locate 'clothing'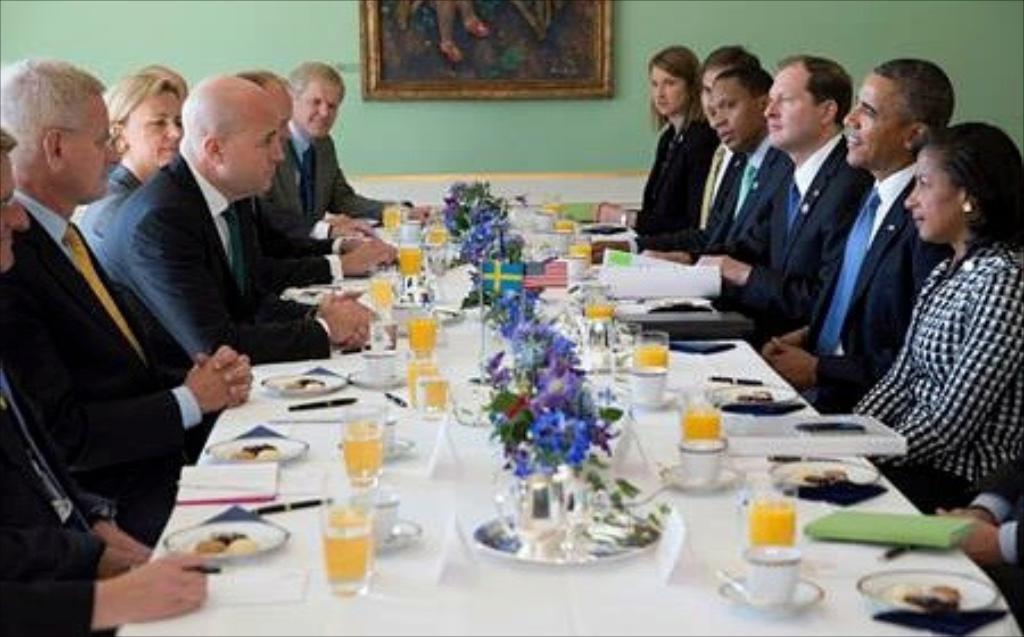
region(109, 150, 332, 373)
